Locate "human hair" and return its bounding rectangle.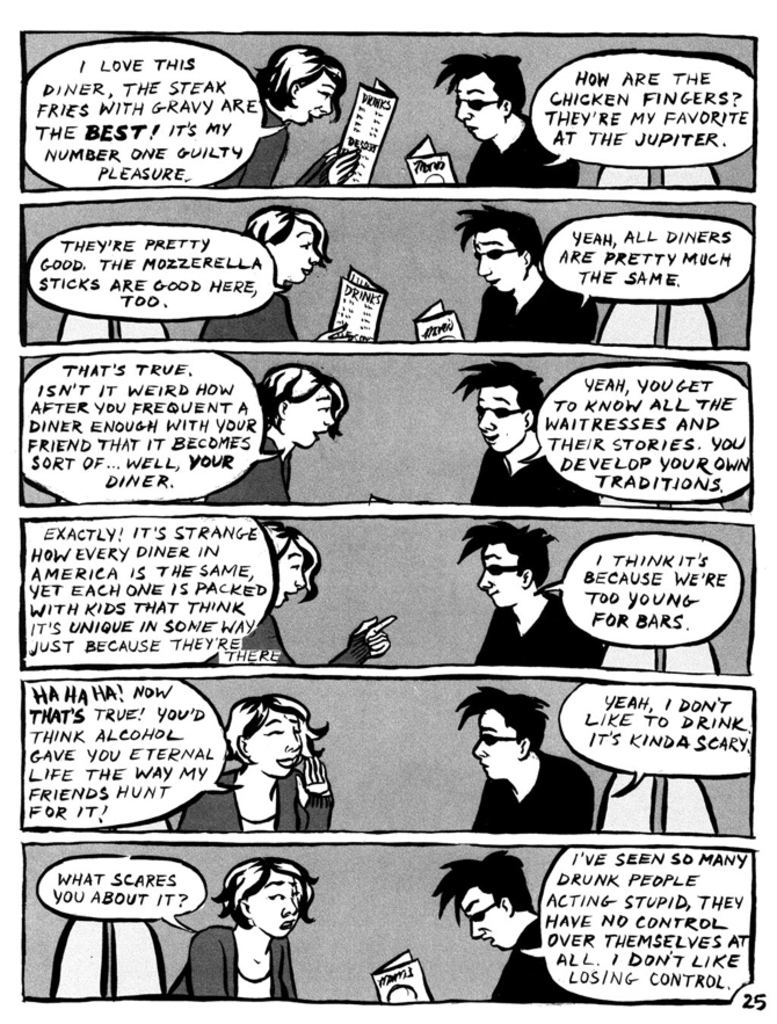
<bbox>436, 55, 525, 111</bbox>.
